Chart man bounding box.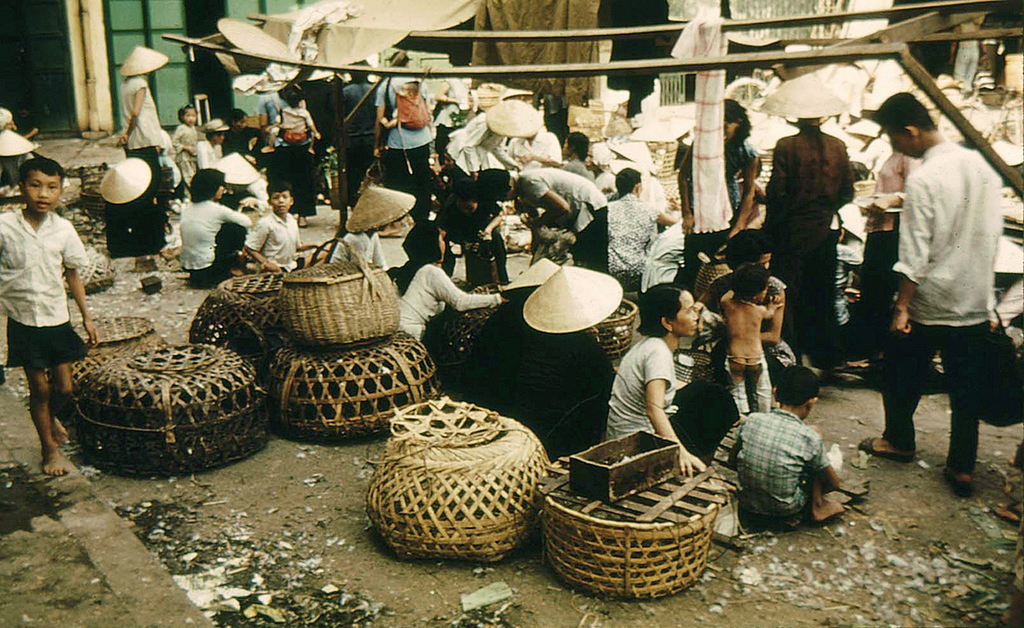
Charted: [left=373, top=49, right=434, bottom=181].
